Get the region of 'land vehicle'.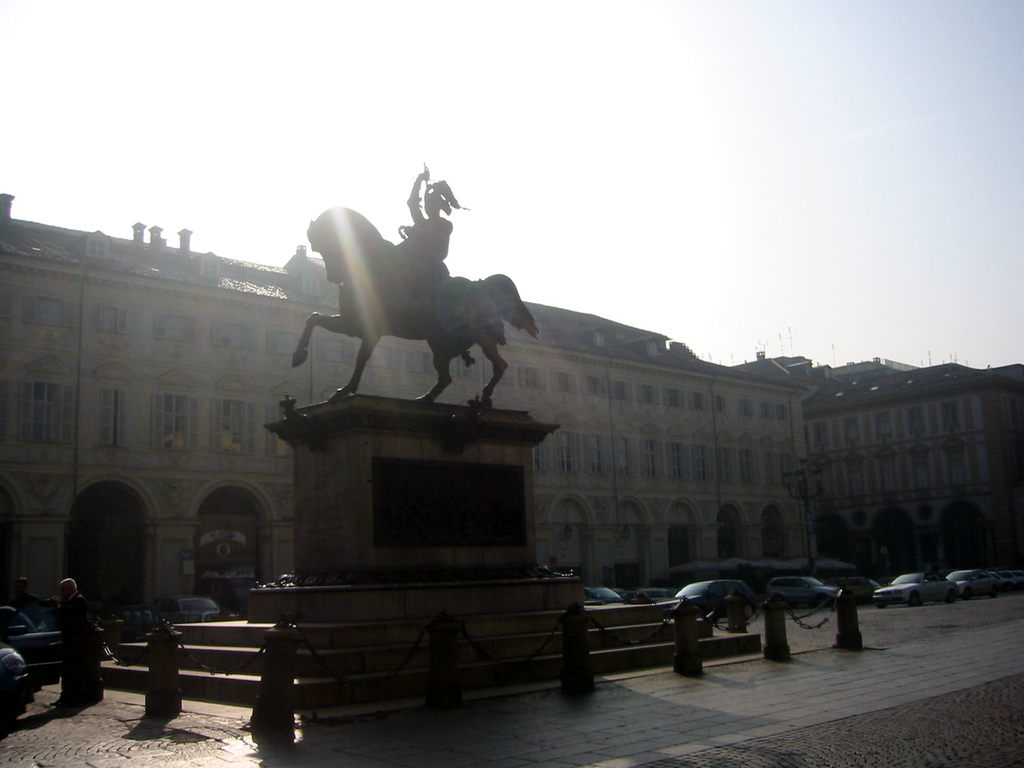
<bbox>948, 568, 998, 598</bbox>.
